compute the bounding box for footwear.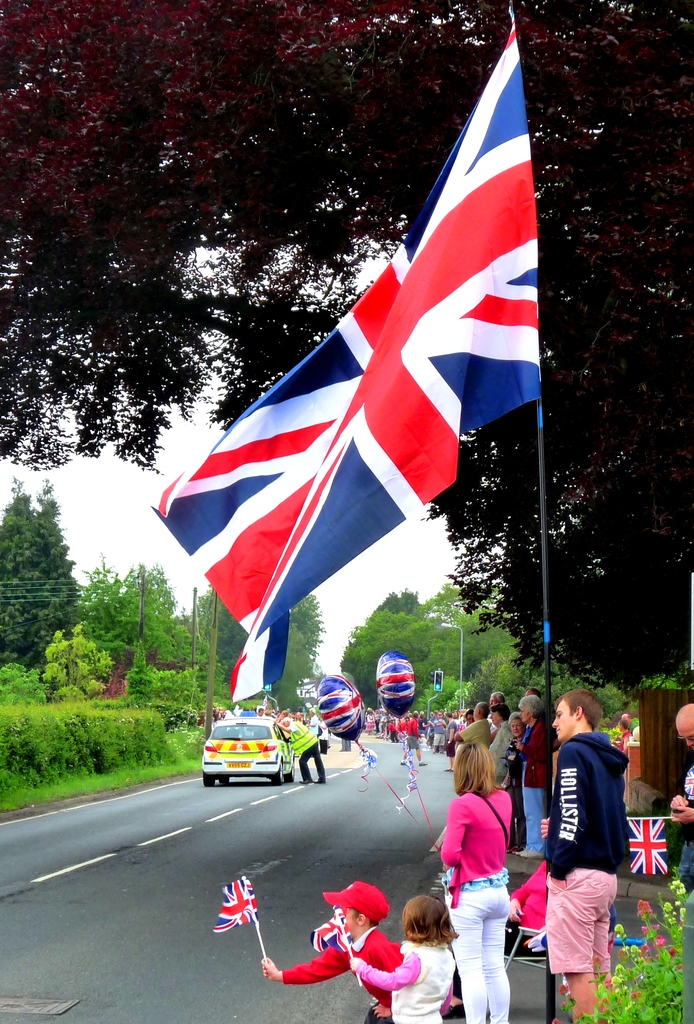
left=296, top=774, right=311, bottom=791.
